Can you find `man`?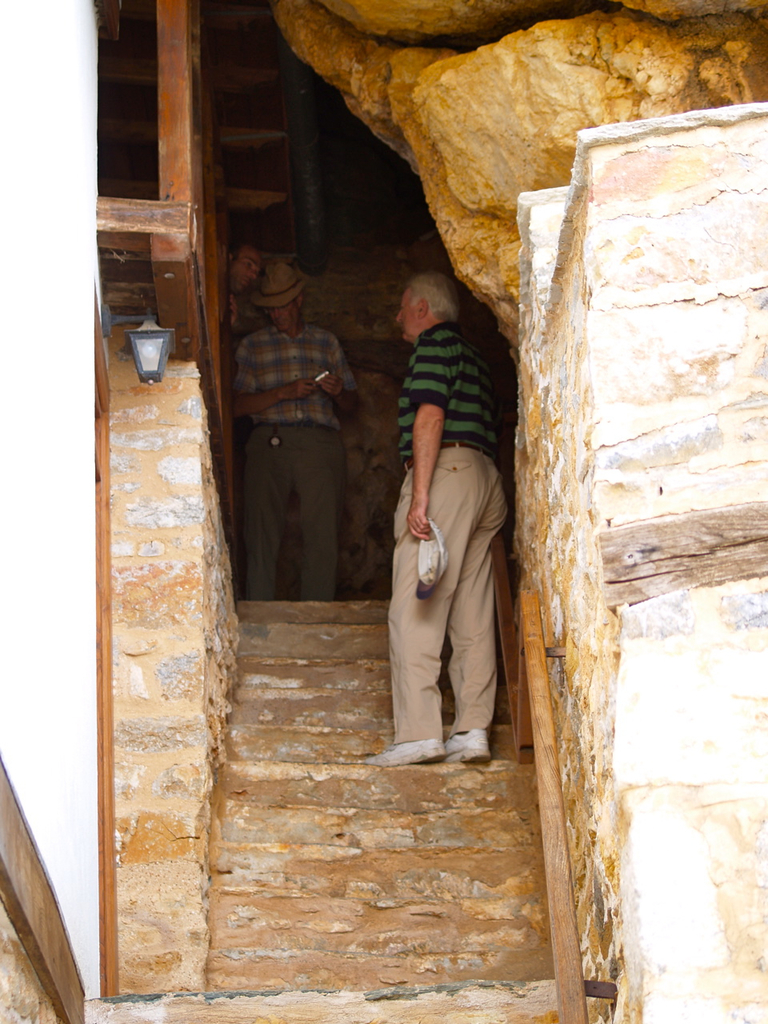
Yes, bounding box: (left=227, top=247, right=250, bottom=334).
